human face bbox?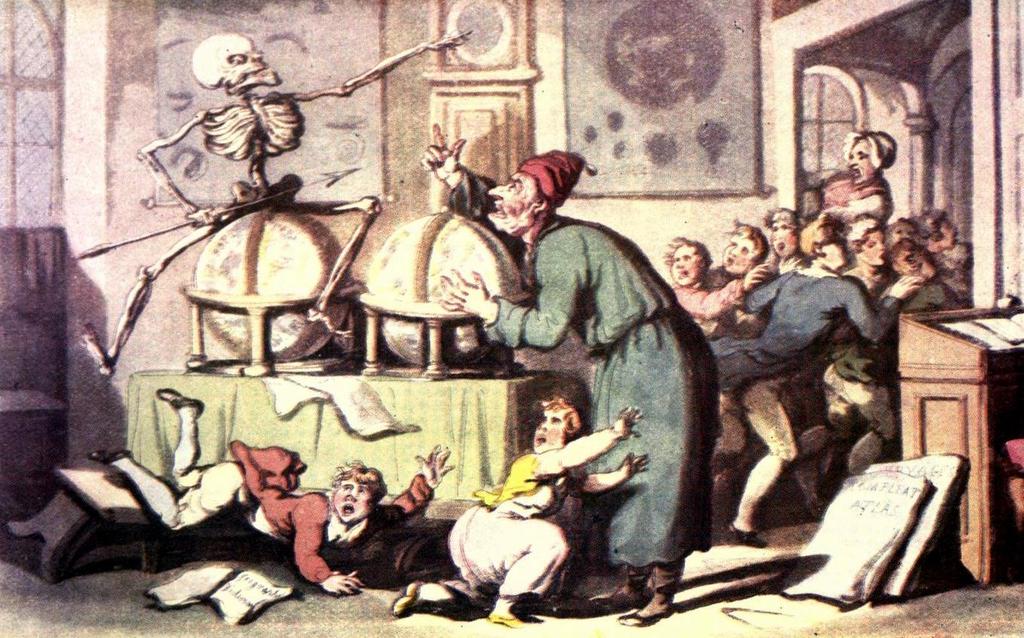
{"x1": 848, "y1": 141, "x2": 873, "y2": 187}
